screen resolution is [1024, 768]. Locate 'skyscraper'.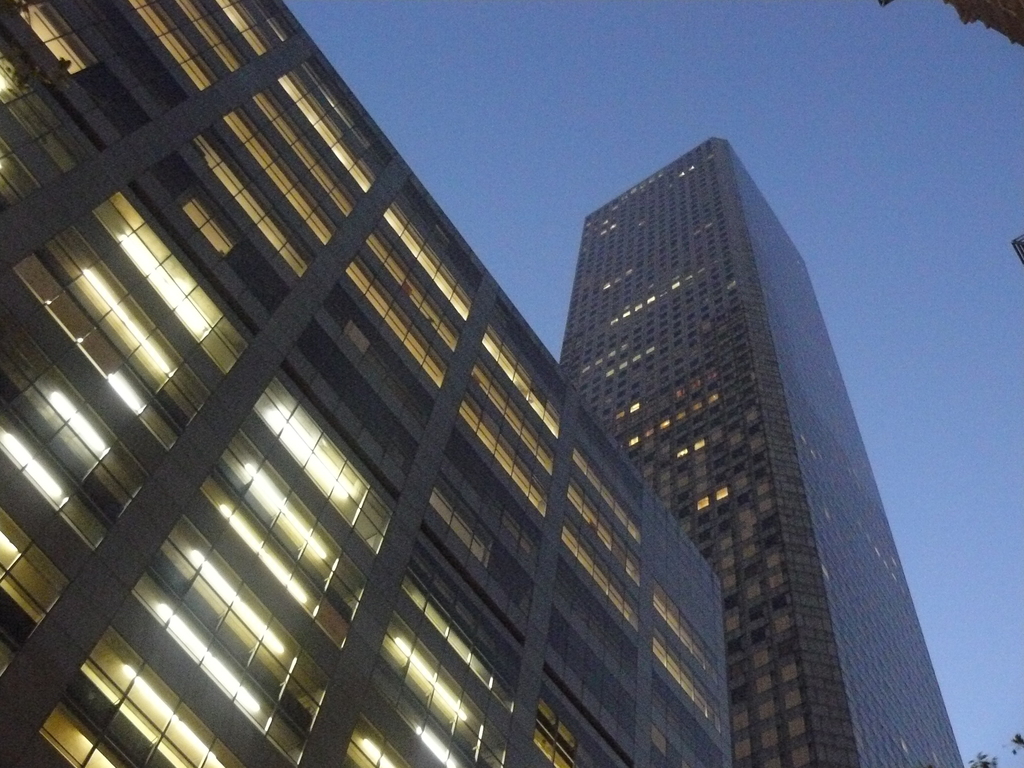
[525, 88, 980, 767].
